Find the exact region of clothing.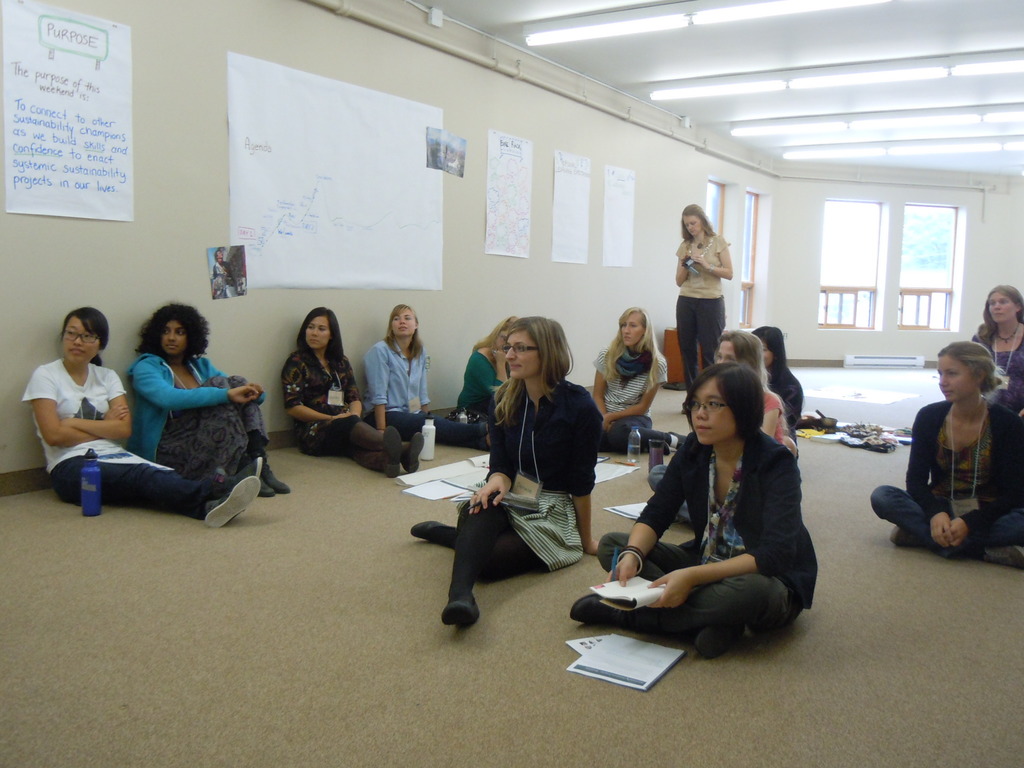
Exact region: x1=456 y1=347 x2=506 y2=417.
